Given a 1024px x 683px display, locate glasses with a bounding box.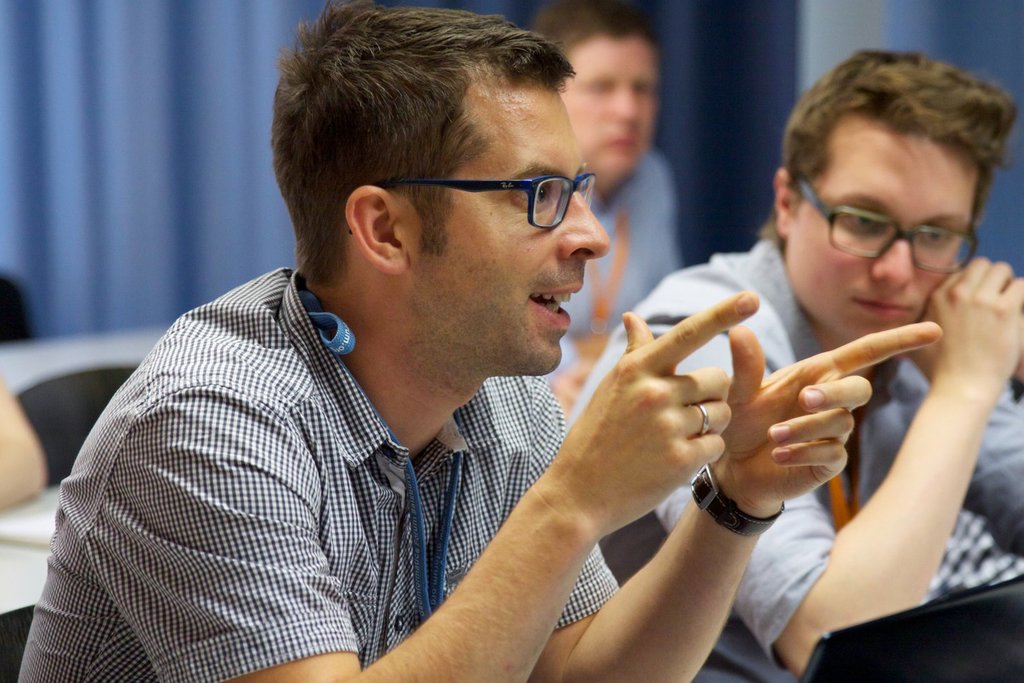
Located: rect(804, 191, 993, 263).
